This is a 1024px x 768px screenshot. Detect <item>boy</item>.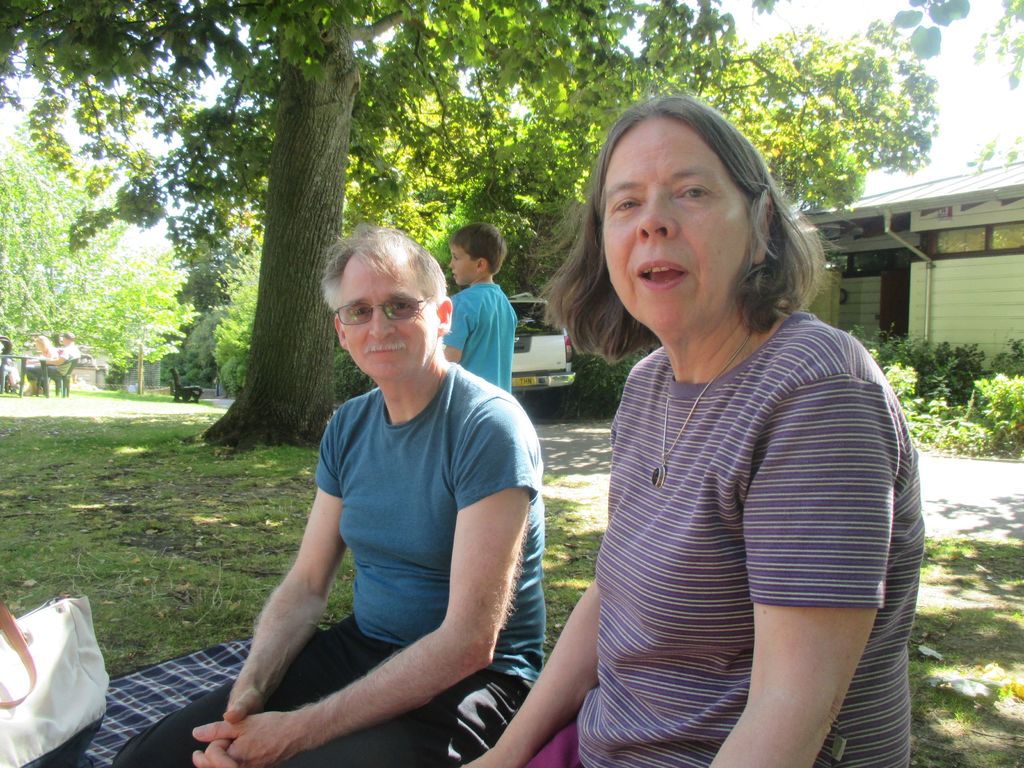
[443, 214, 527, 394].
